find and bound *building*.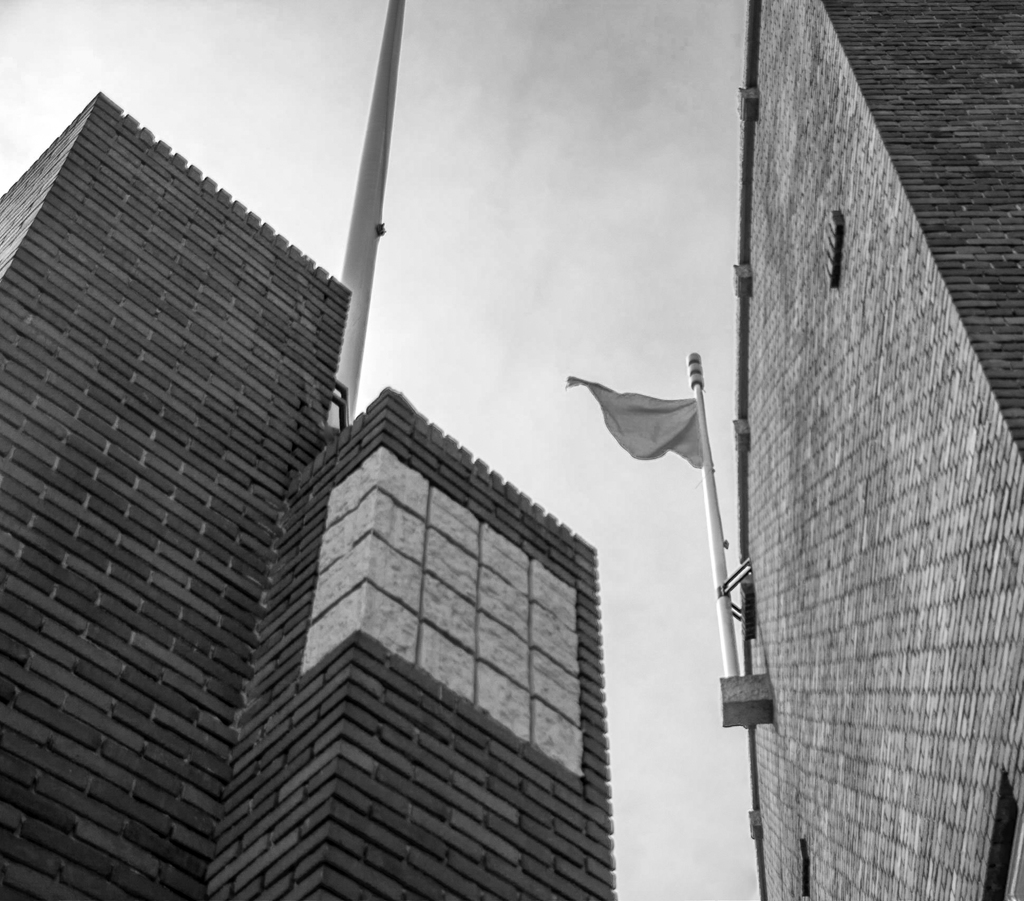
Bound: (0,88,621,900).
